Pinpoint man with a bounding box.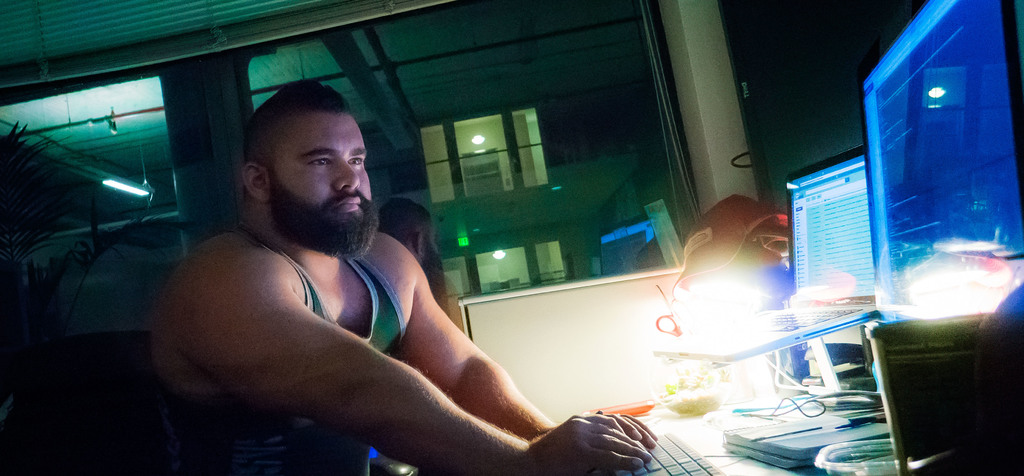
(x1=161, y1=110, x2=682, y2=472).
